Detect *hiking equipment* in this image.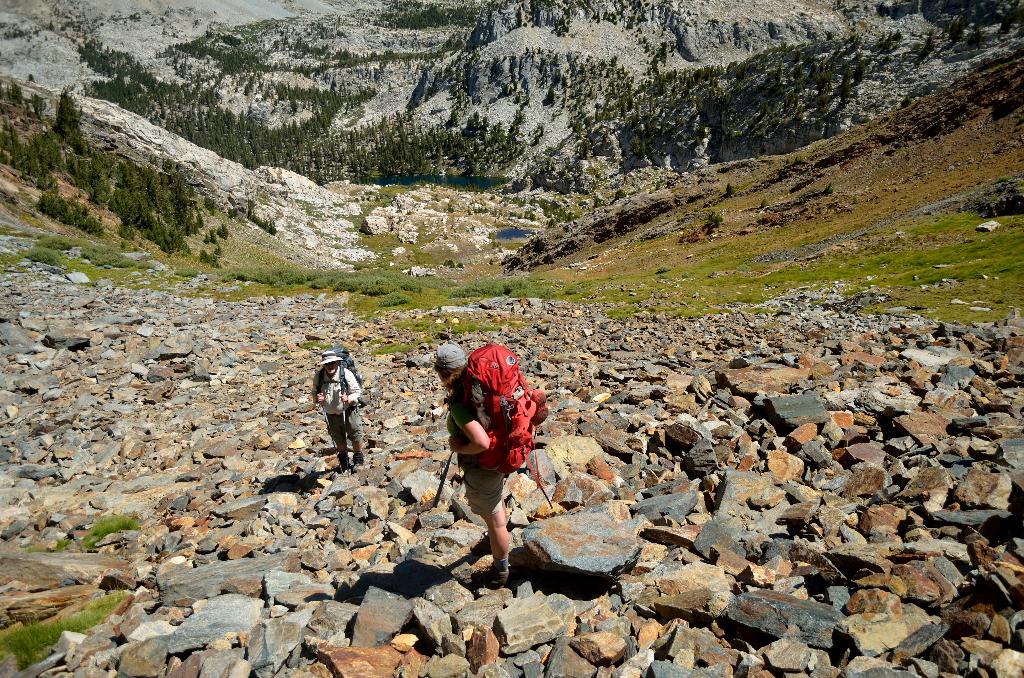
Detection: {"left": 442, "top": 343, "right": 554, "bottom": 511}.
